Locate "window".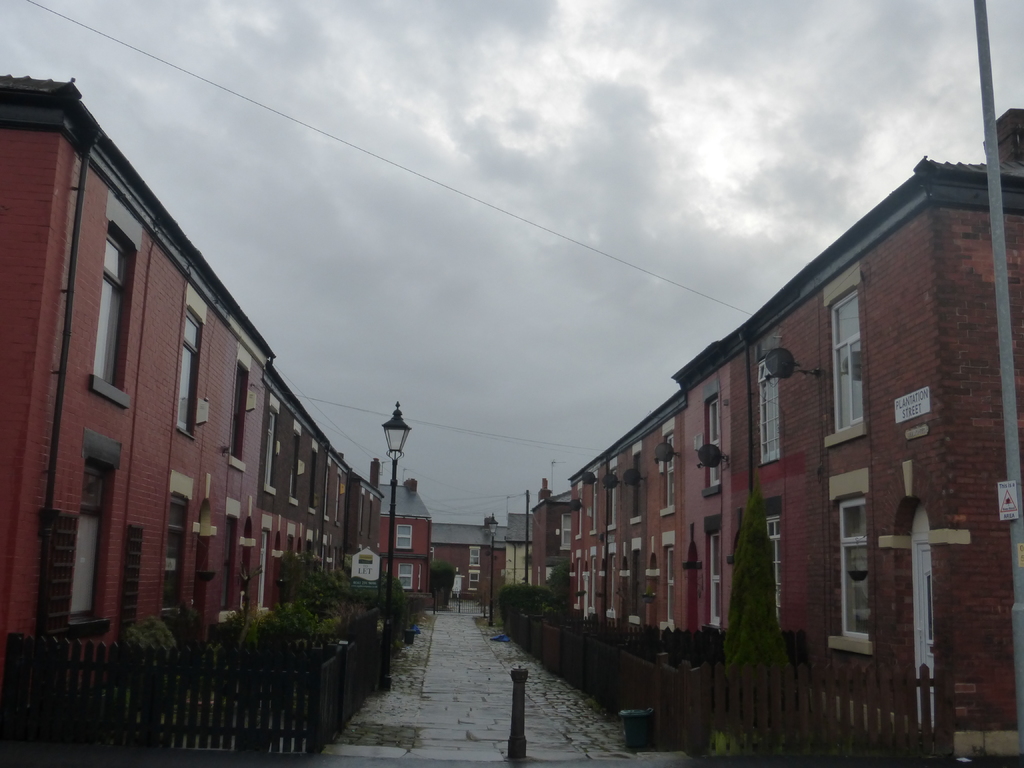
Bounding box: box(826, 471, 872, 655).
